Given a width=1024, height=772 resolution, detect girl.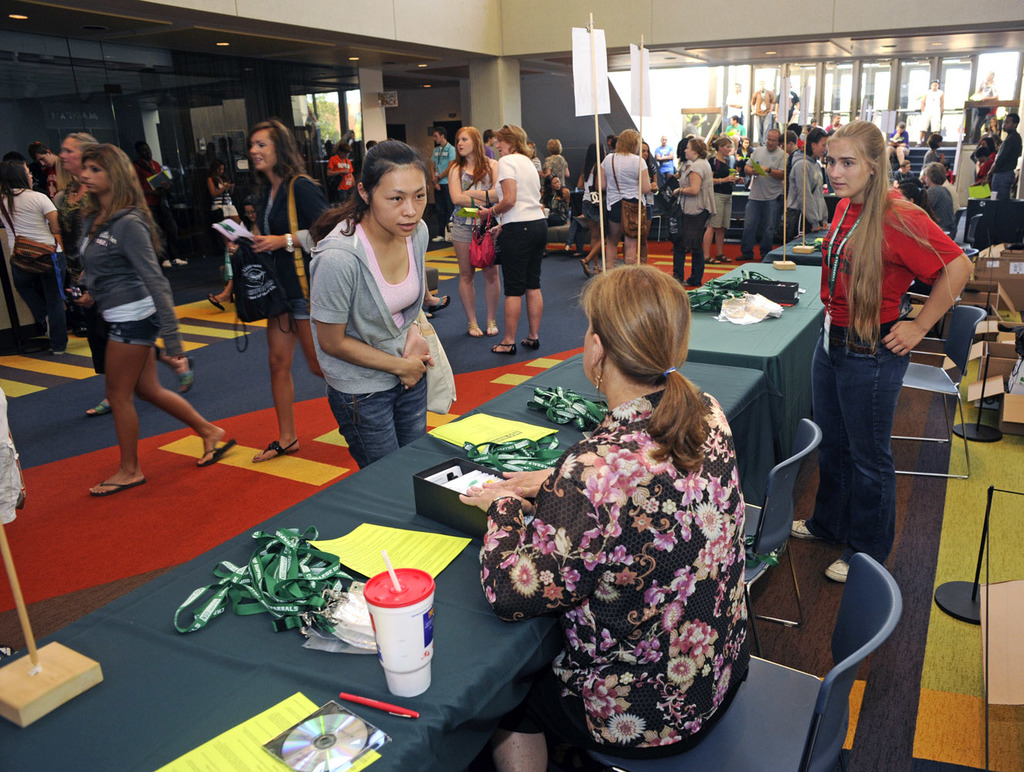
(x1=580, y1=143, x2=607, y2=276).
